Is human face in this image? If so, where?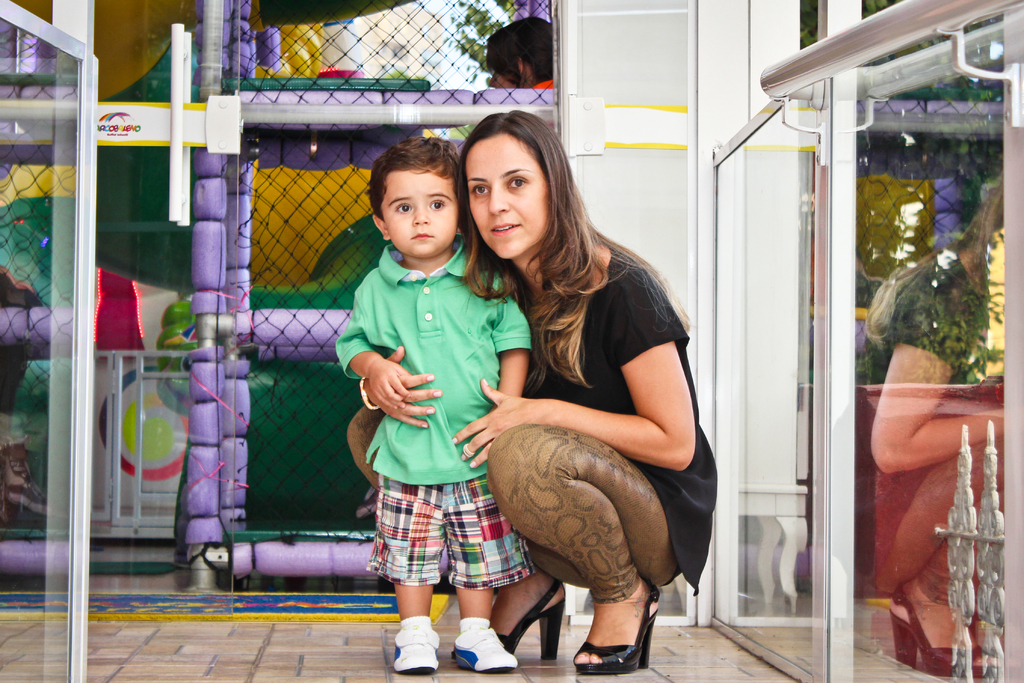
Yes, at detection(379, 168, 454, 253).
